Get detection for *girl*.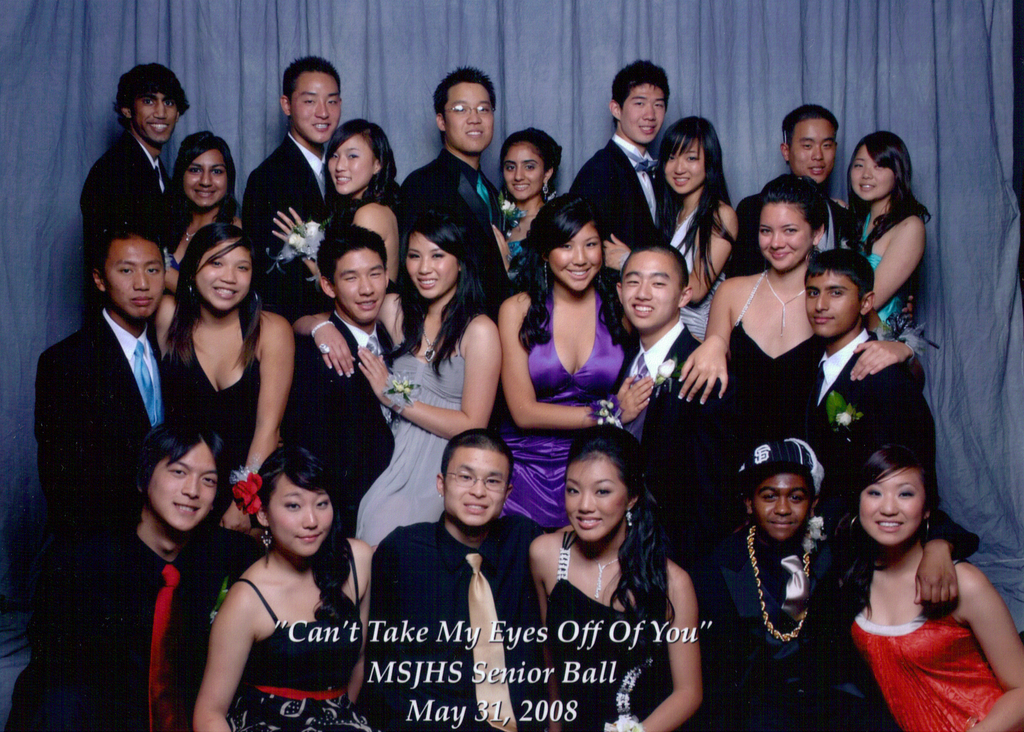
Detection: [829,446,1023,731].
